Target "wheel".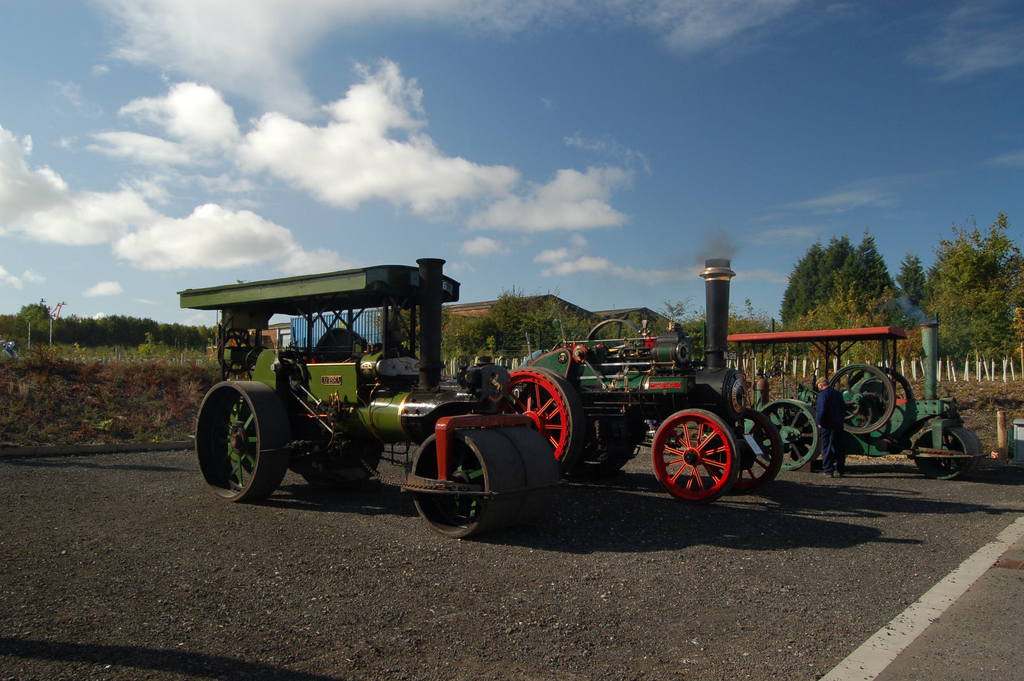
Target region: locate(749, 400, 815, 470).
